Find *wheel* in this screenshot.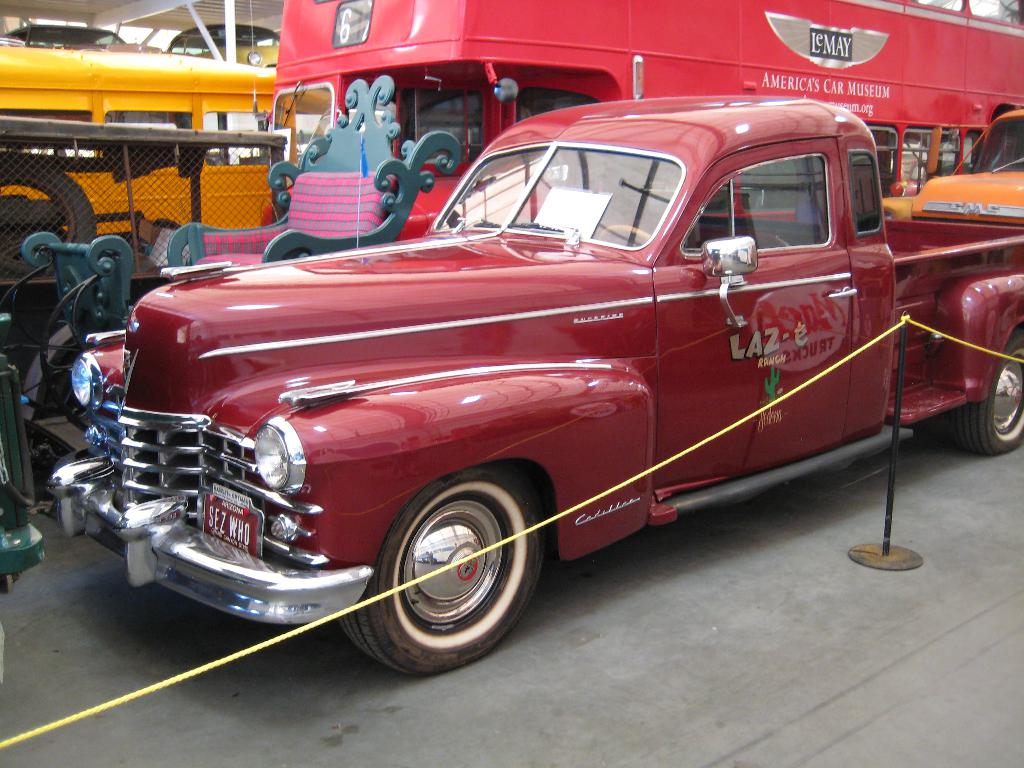
The bounding box for *wheel* is x1=955, y1=329, x2=1023, y2=454.
